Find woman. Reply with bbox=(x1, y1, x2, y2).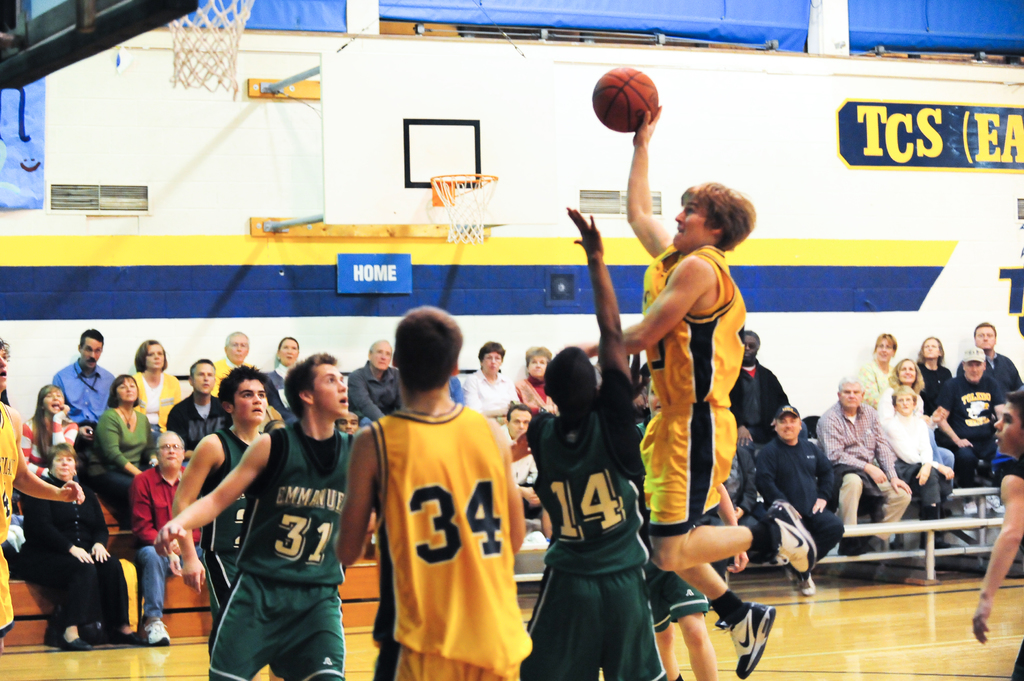
bbox=(460, 338, 522, 423).
